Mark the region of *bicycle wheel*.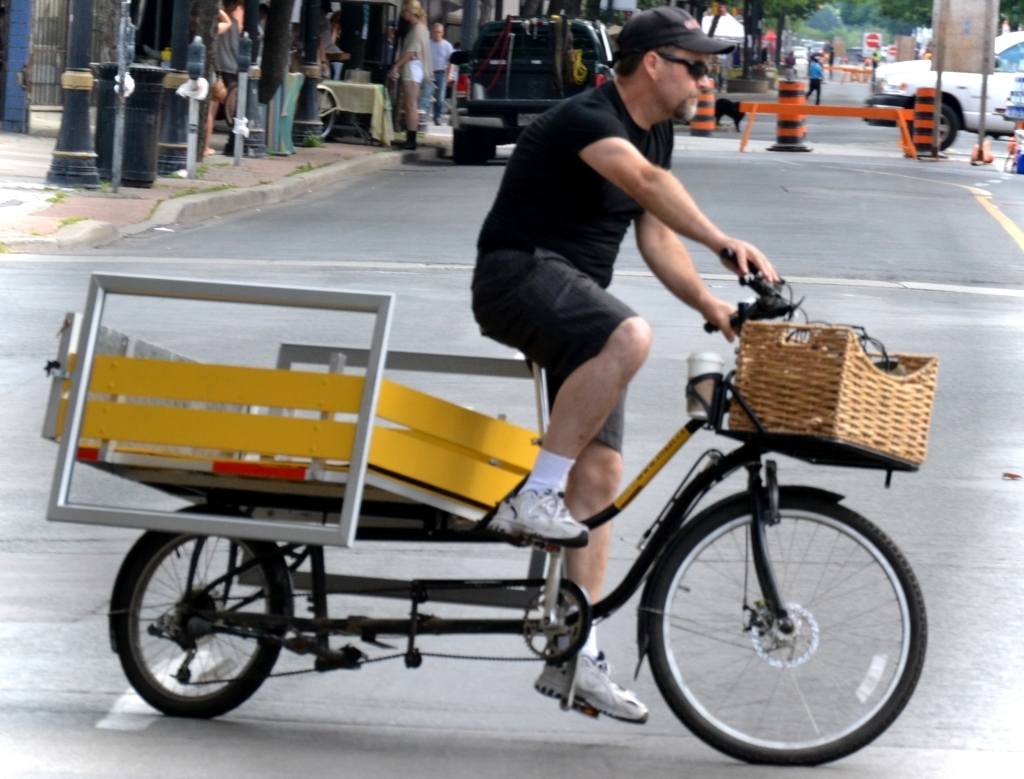
Region: crop(222, 82, 237, 126).
